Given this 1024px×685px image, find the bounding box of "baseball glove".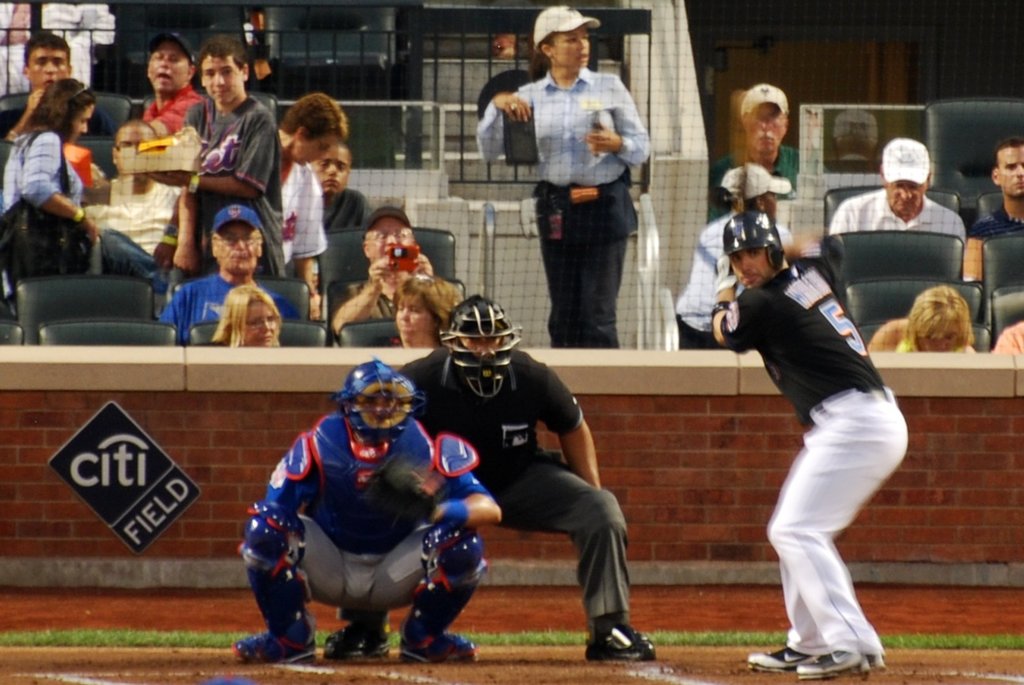
{"x1": 708, "y1": 253, "x2": 739, "y2": 293}.
